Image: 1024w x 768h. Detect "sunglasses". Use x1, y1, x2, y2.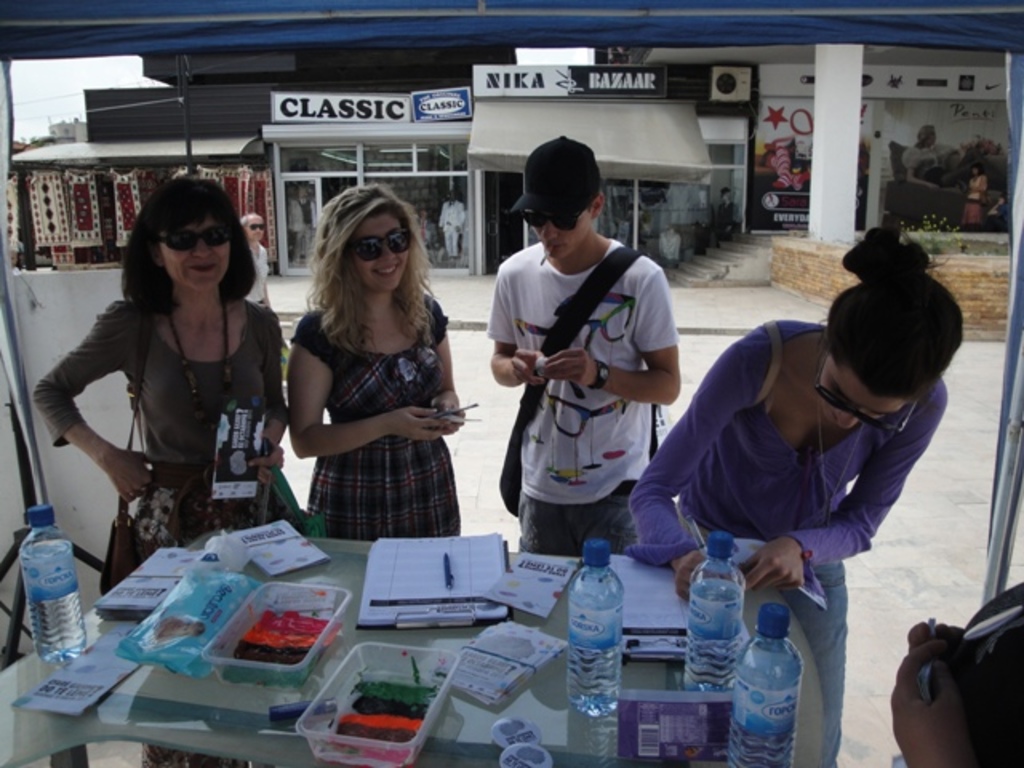
806, 379, 925, 446.
